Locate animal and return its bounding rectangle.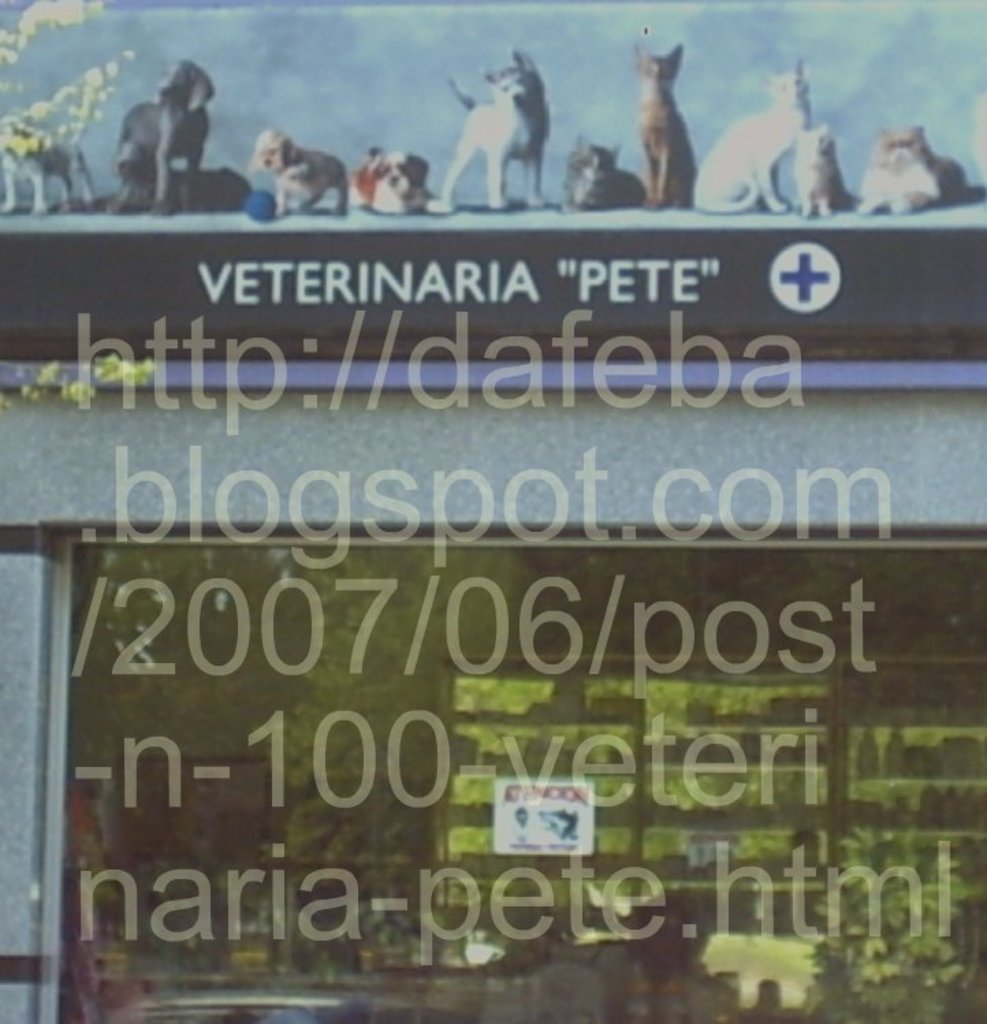
<box>241,118,347,209</box>.
